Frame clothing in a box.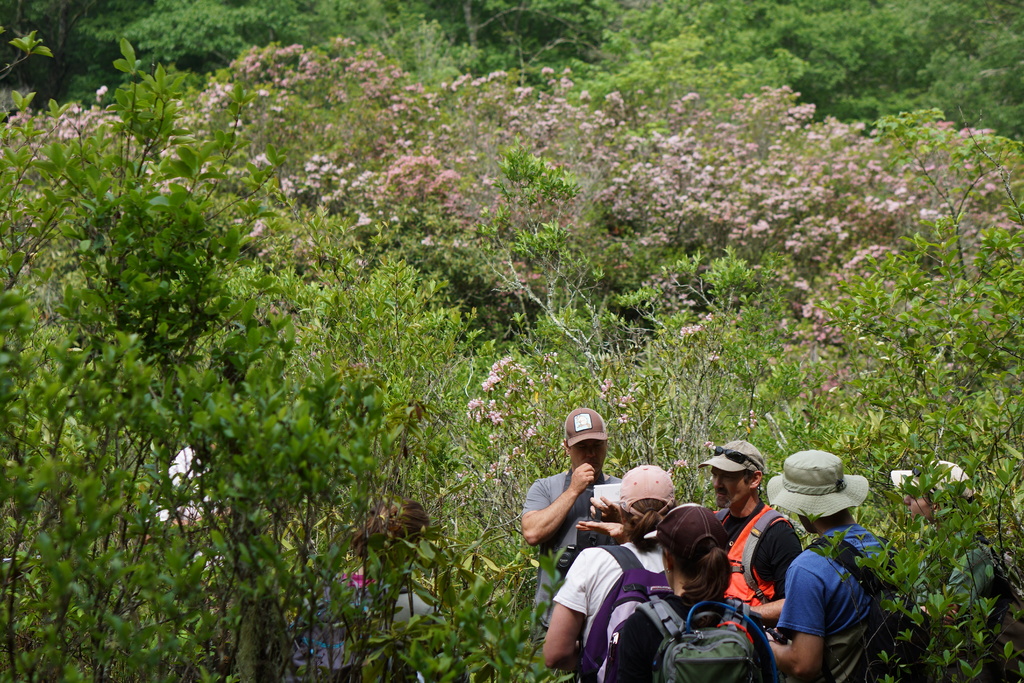
left=286, top=572, right=445, bottom=682.
